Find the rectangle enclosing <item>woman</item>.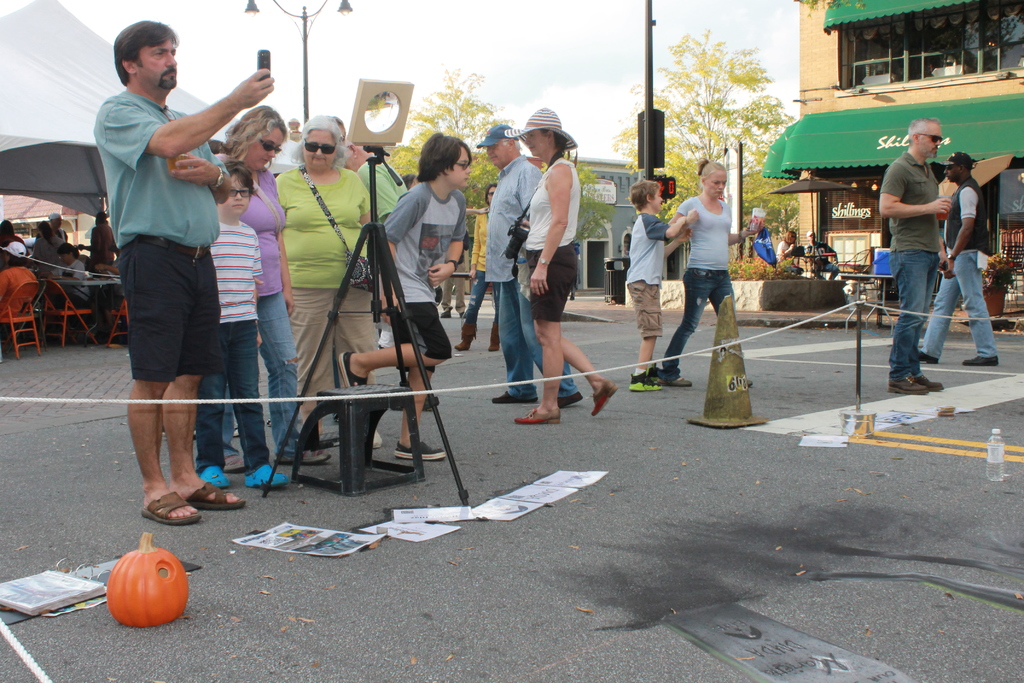
select_region(665, 170, 758, 390).
